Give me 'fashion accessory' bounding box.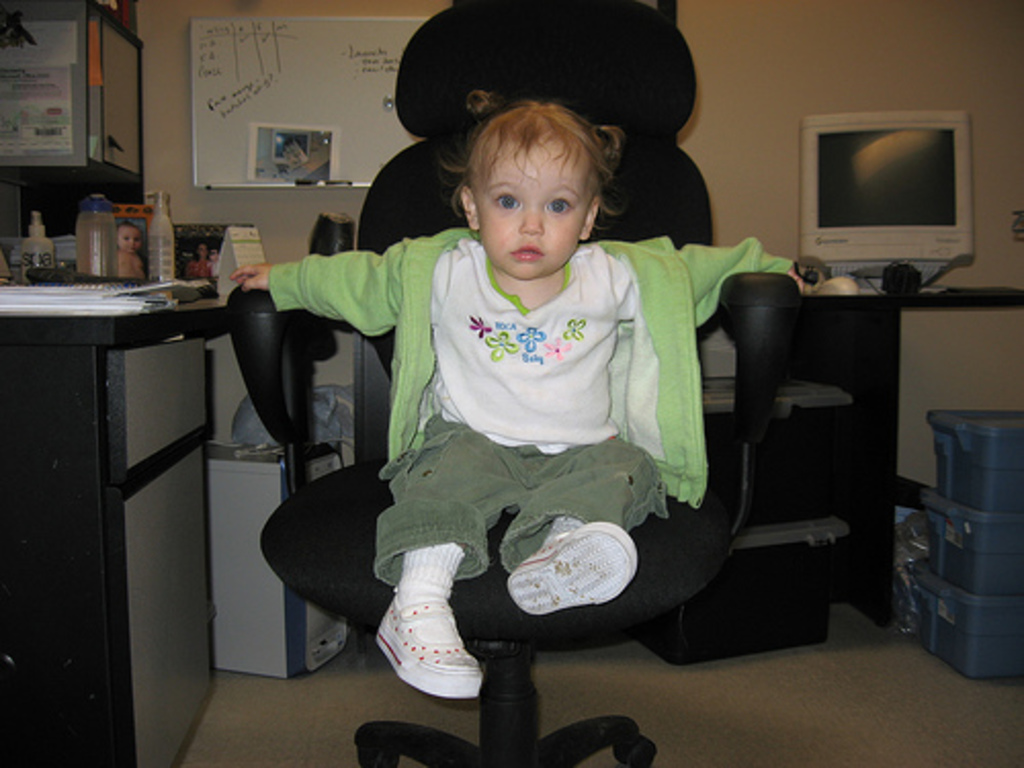
x1=508, y1=520, x2=641, y2=618.
